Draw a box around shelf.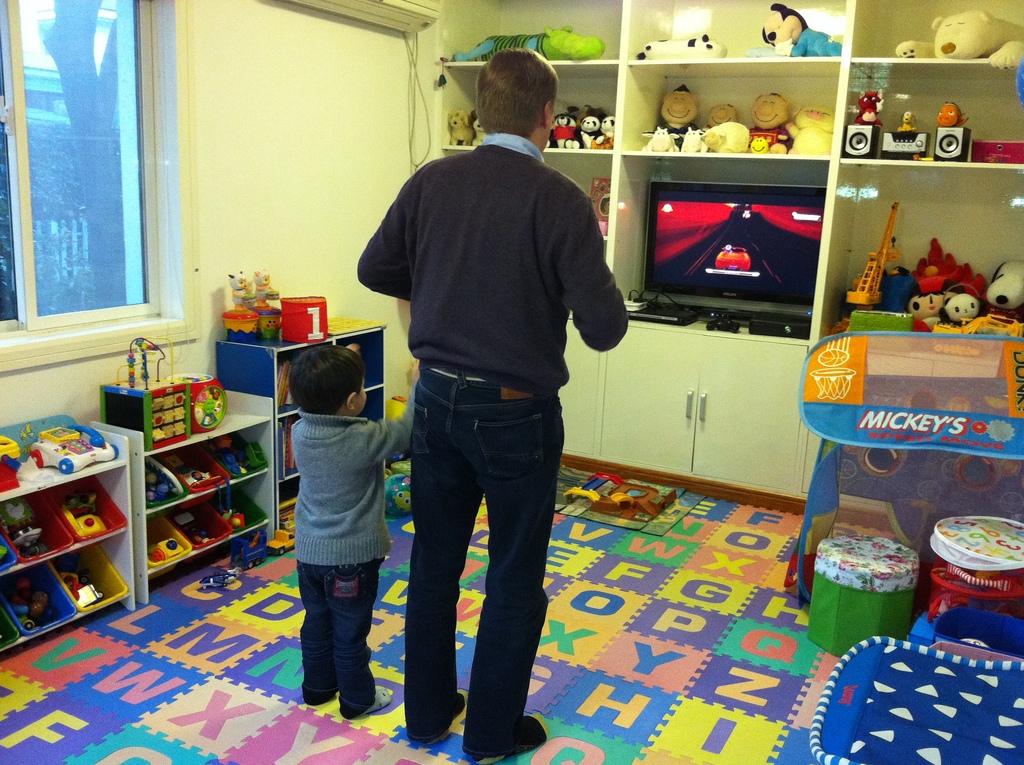
211 311 385 554.
